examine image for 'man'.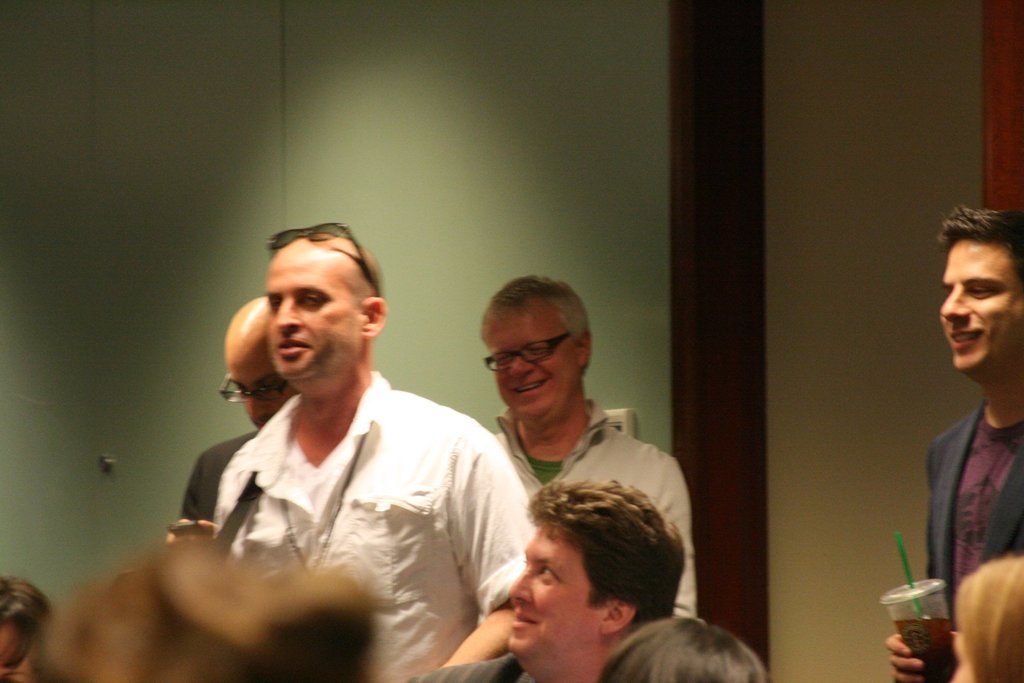
Examination result: (left=502, top=482, right=686, bottom=682).
